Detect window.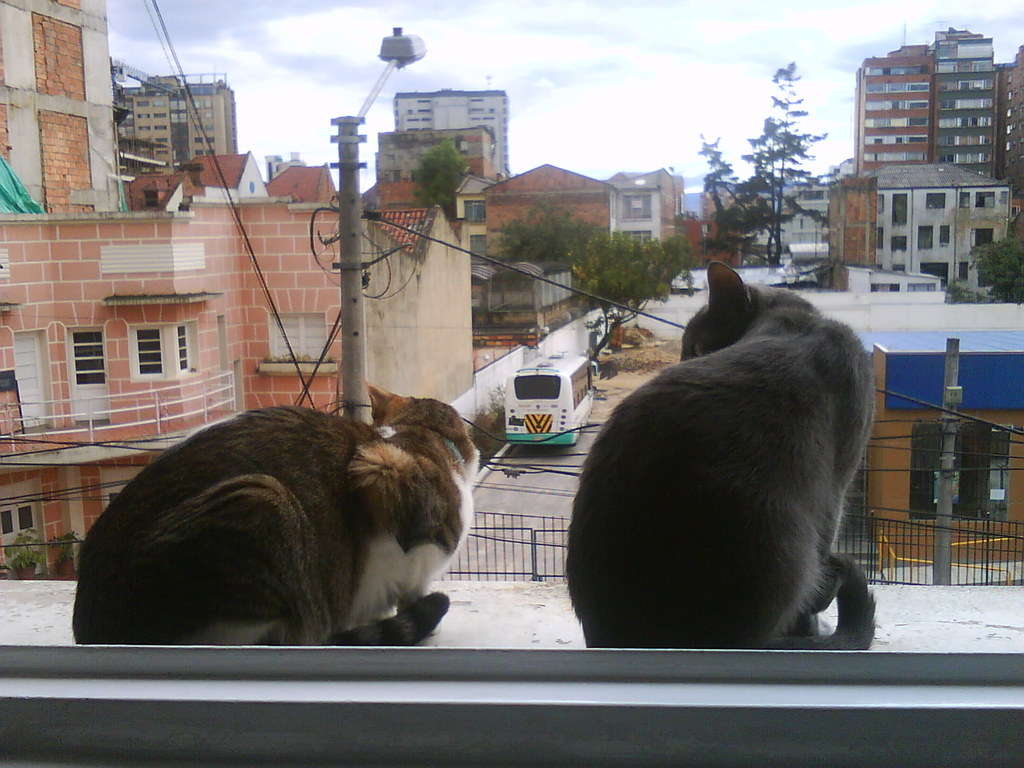
Detected at select_region(957, 191, 970, 208).
